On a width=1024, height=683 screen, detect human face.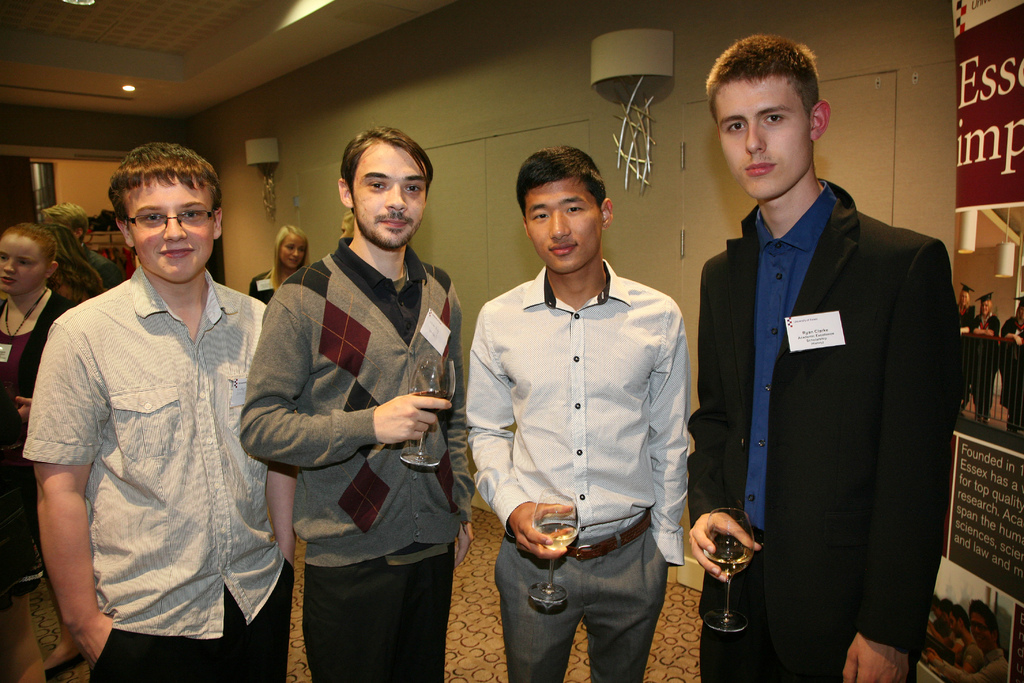
l=353, t=142, r=429, b=248.
